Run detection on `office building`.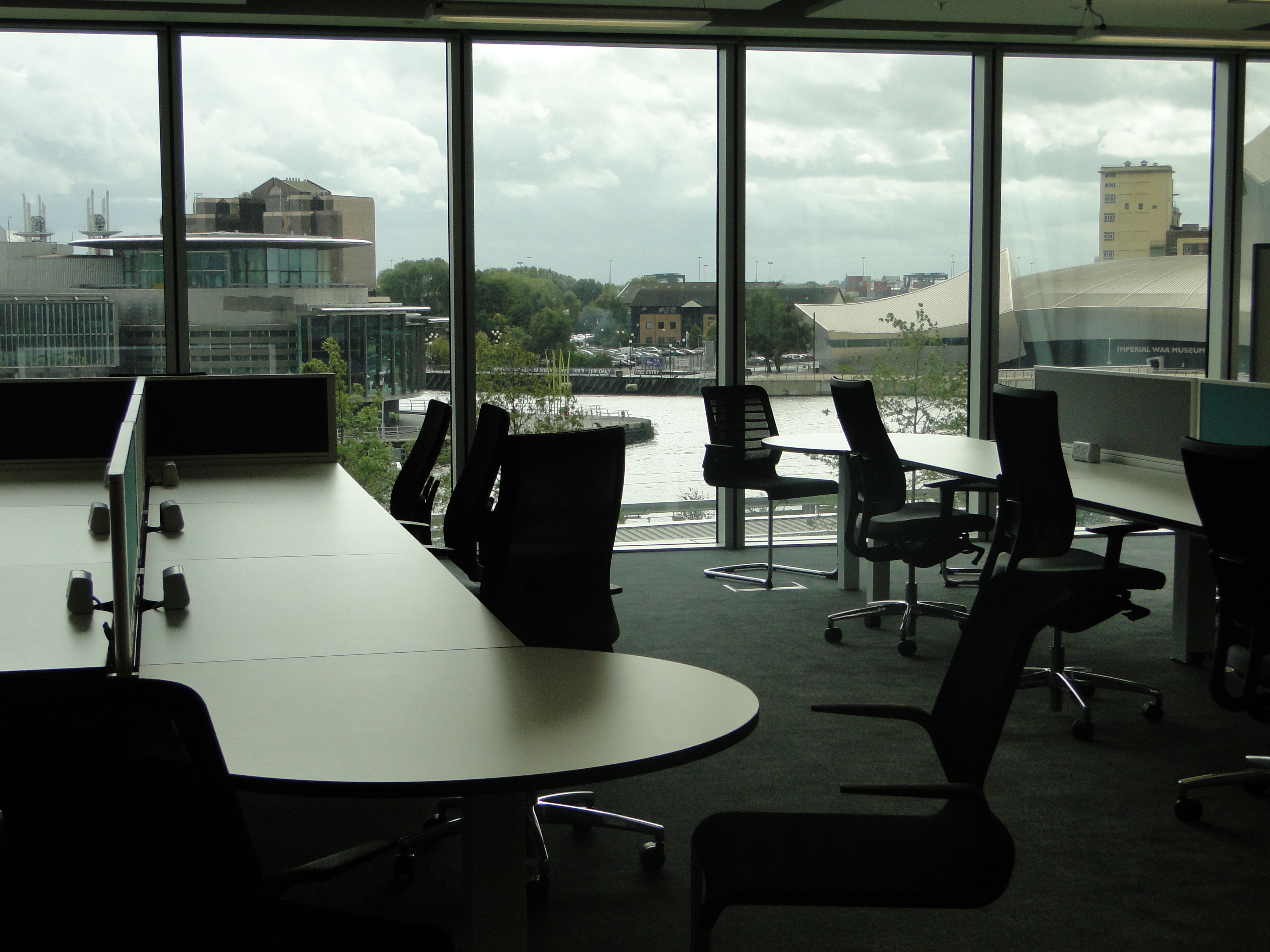
Result: [left=0, top=88, right=162, bottom=153].
